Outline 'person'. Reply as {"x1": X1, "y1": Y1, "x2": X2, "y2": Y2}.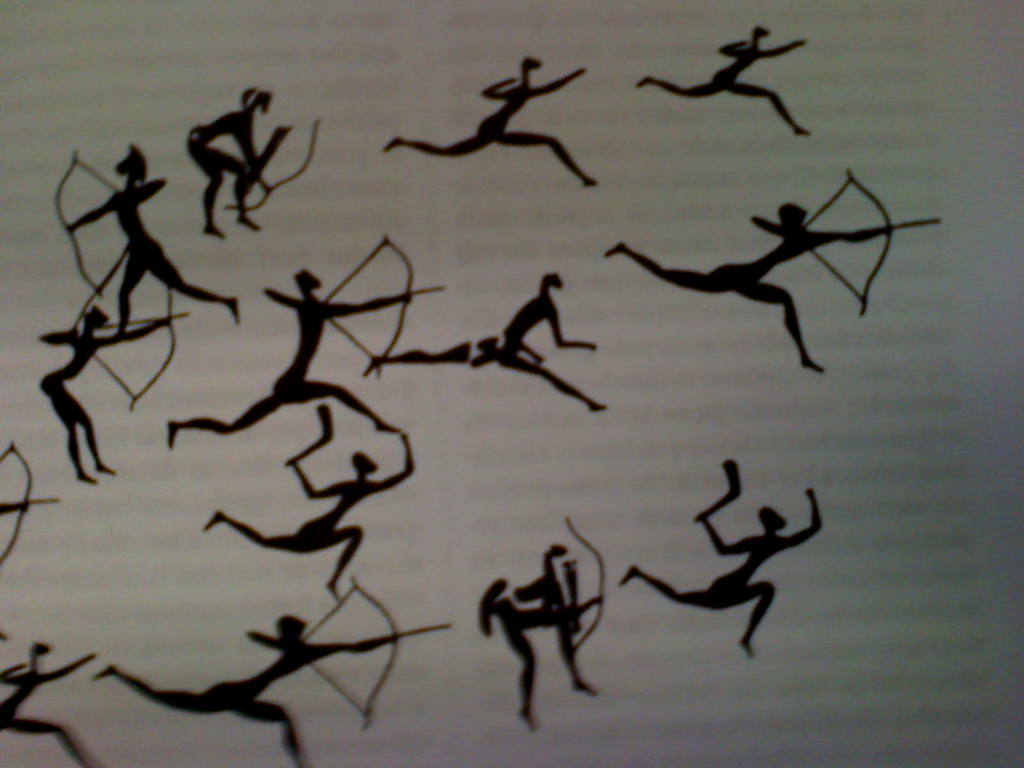
{"x1": 625, "y1": 454, "x2": 828, "y2": 660}.
